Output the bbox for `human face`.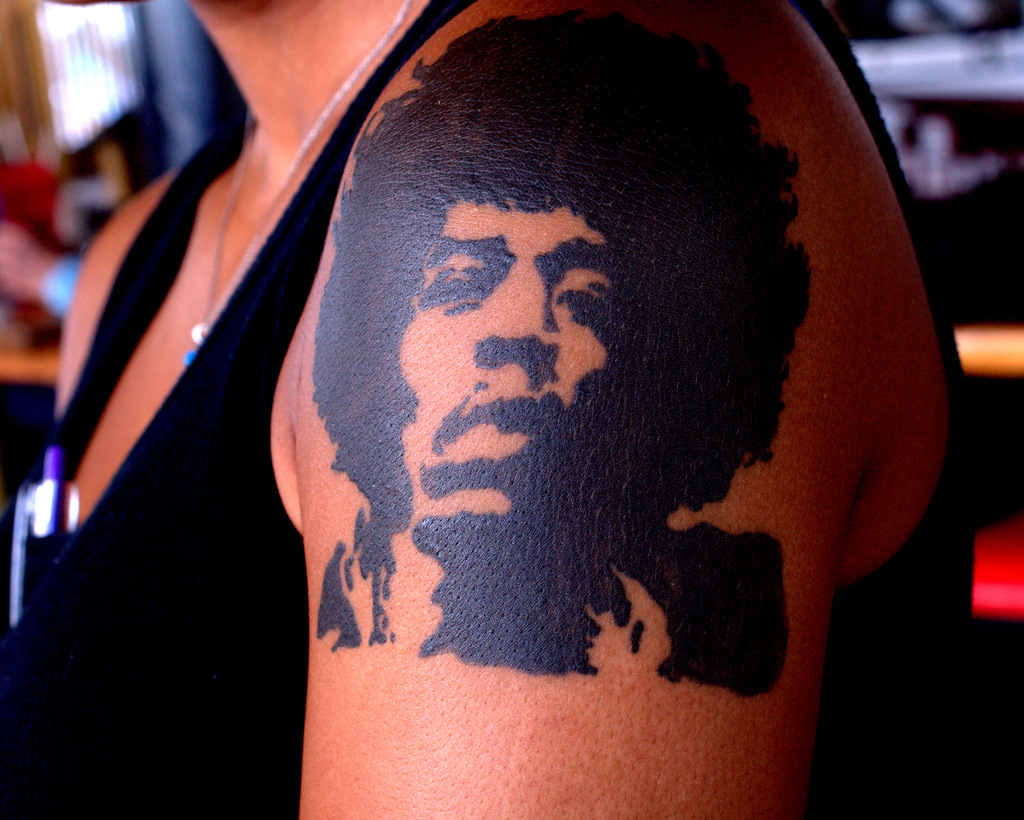
x1=394 y1=213 x2=604 y2=505.
